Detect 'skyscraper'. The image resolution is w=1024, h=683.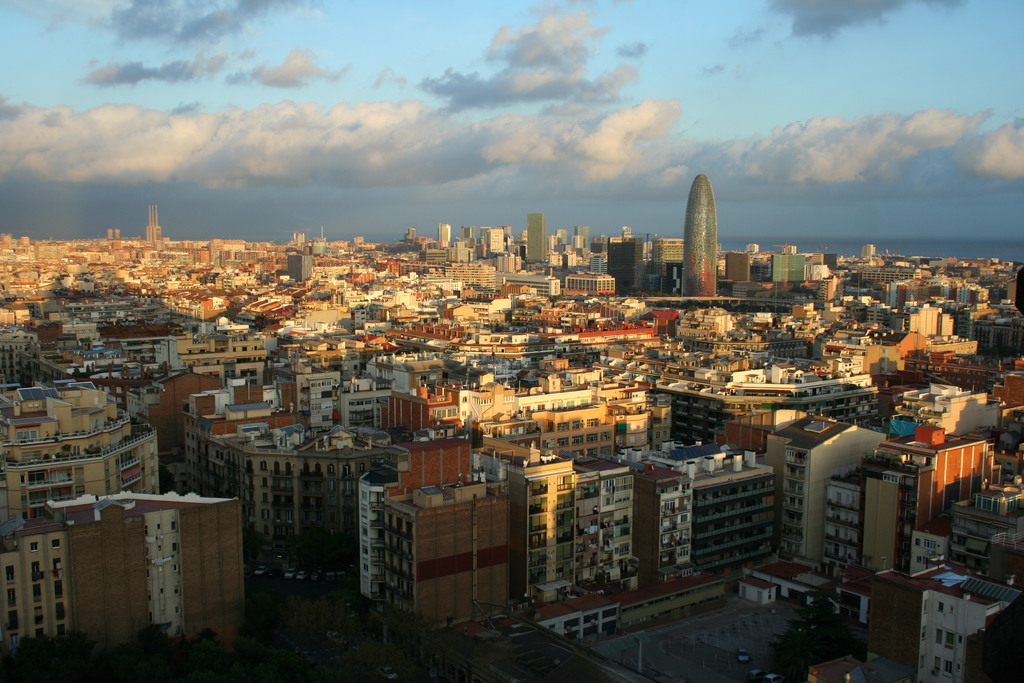
[x1=623, y1=443, x2=786, y2=597].
